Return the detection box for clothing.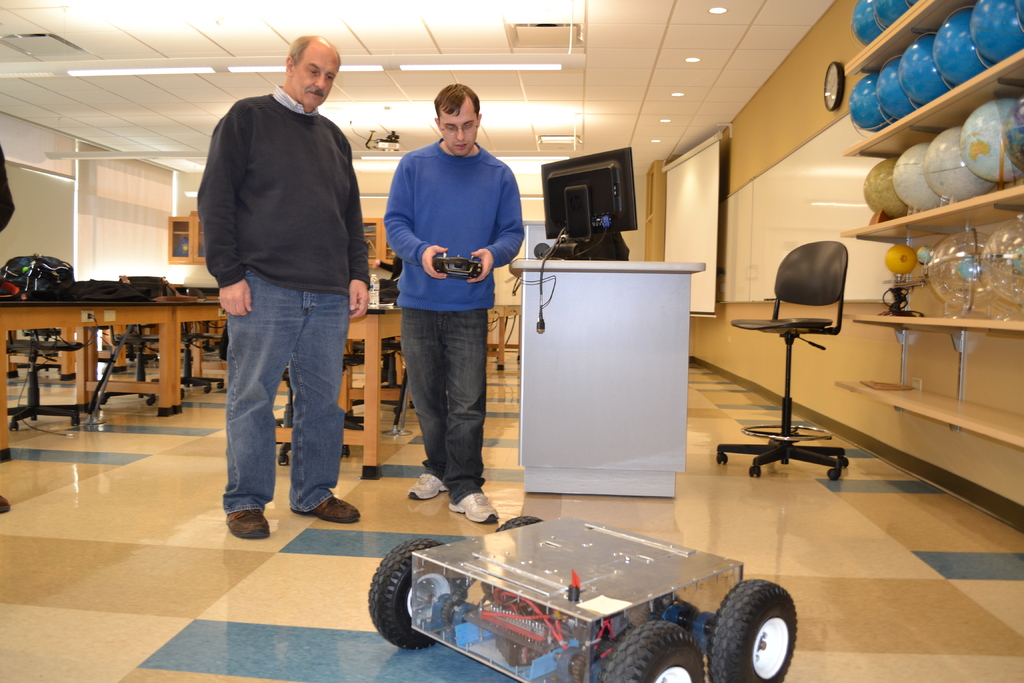
left=386, top=138, right=525, bottom=505.
